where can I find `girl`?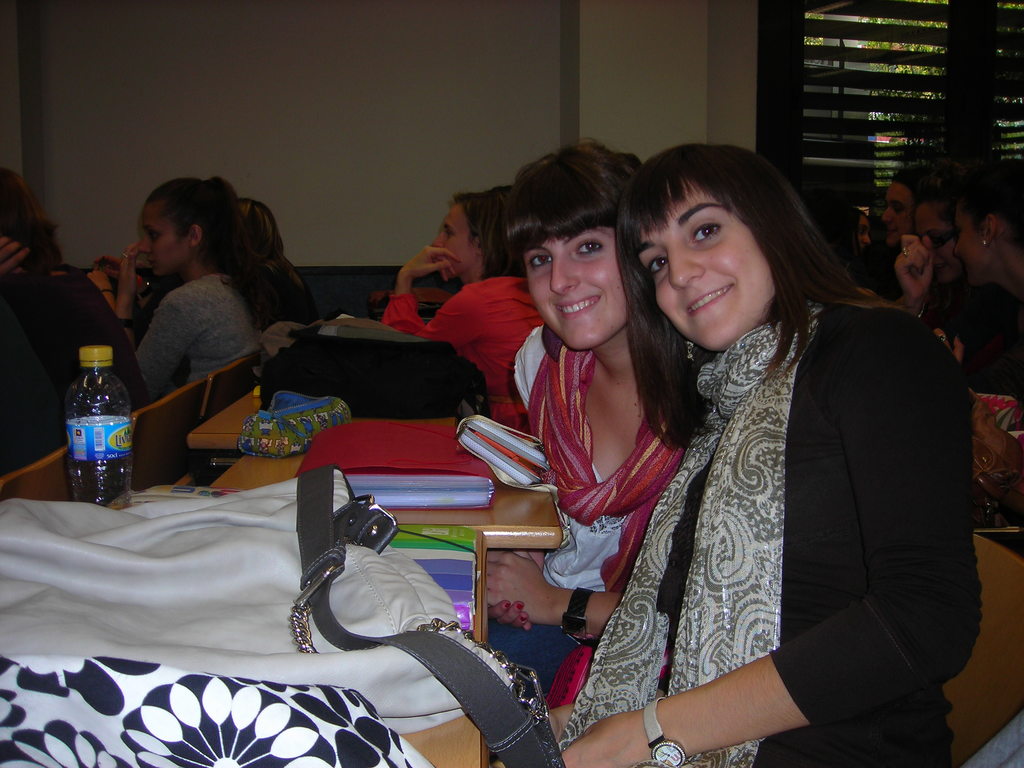
You can find it at Rect(860, 169, 930, 287).
